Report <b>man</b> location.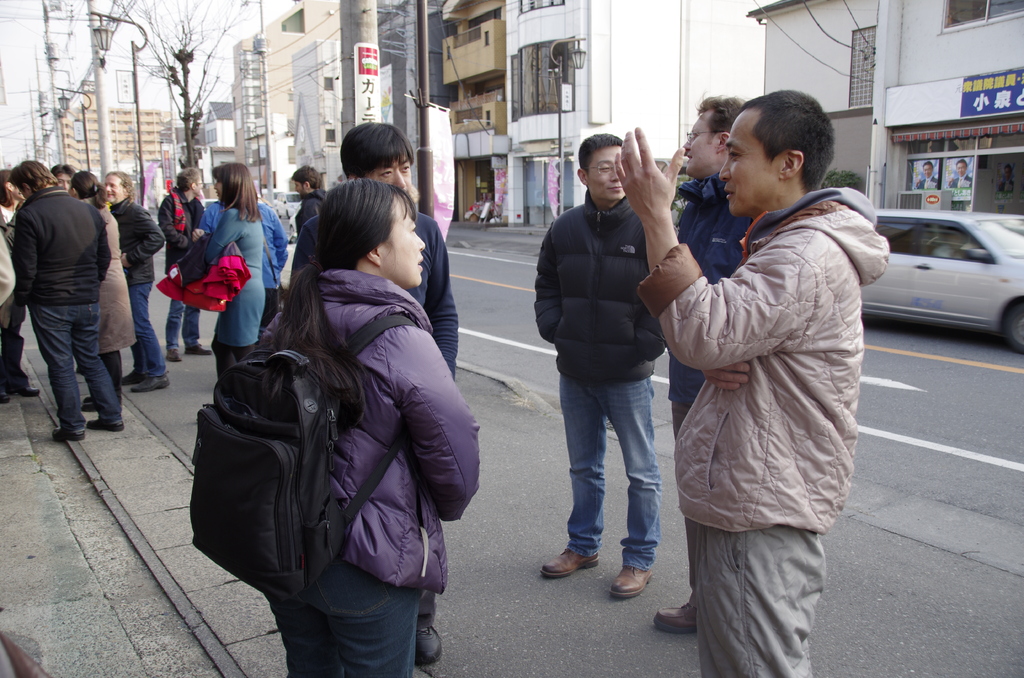
Report: l=291, t=164, r=327, b=235.
